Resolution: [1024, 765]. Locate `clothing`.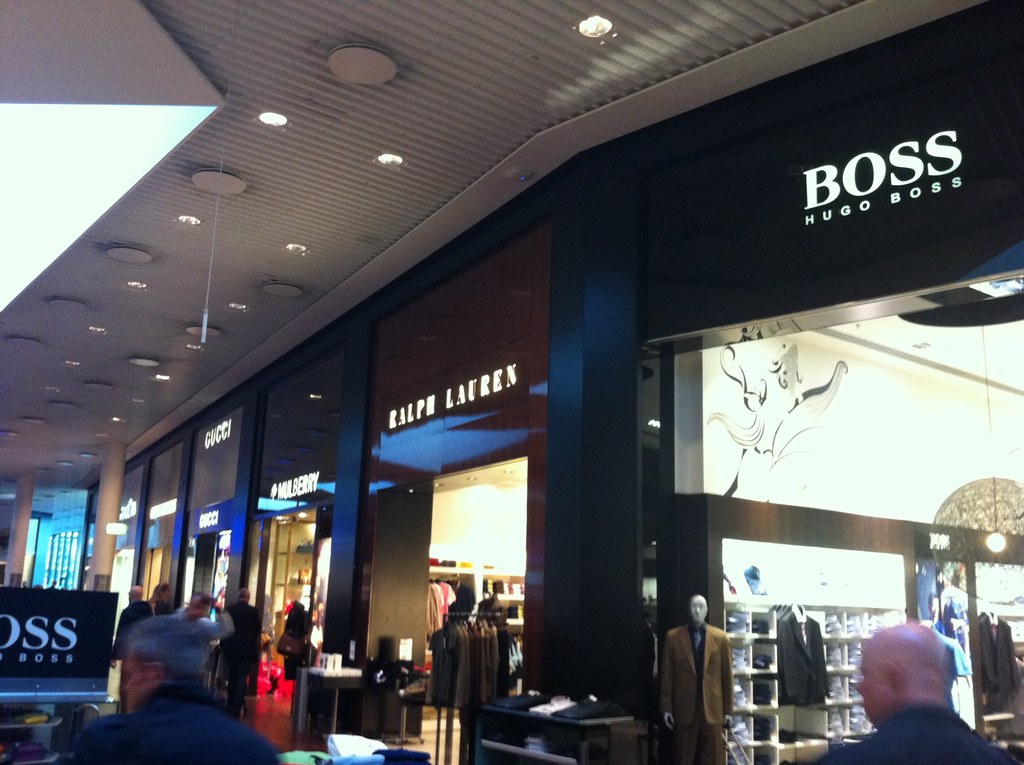
l=654, t=616, r=728, b=753.
